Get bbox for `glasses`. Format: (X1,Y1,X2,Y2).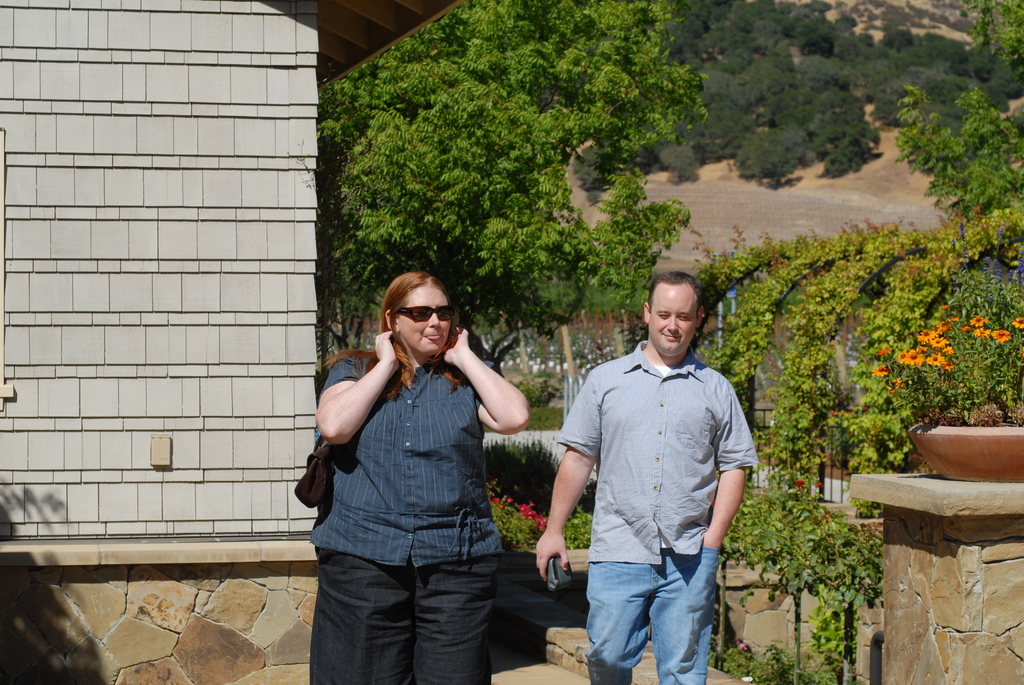
(396,303,453,323).
